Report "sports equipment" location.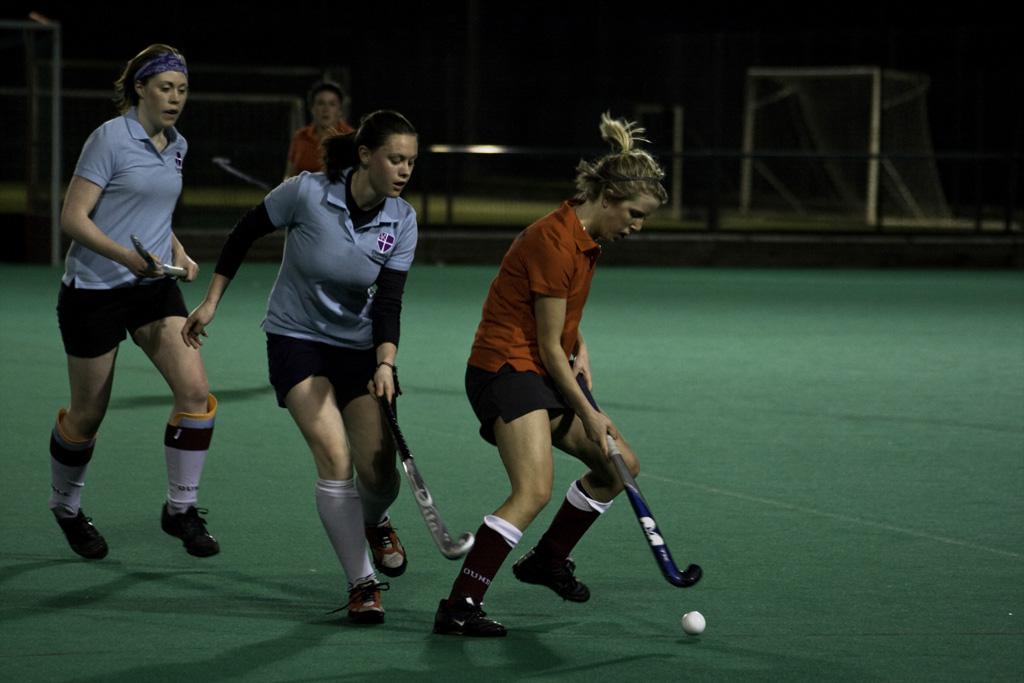
Report: l=680, t=610, r=713, b=637.
